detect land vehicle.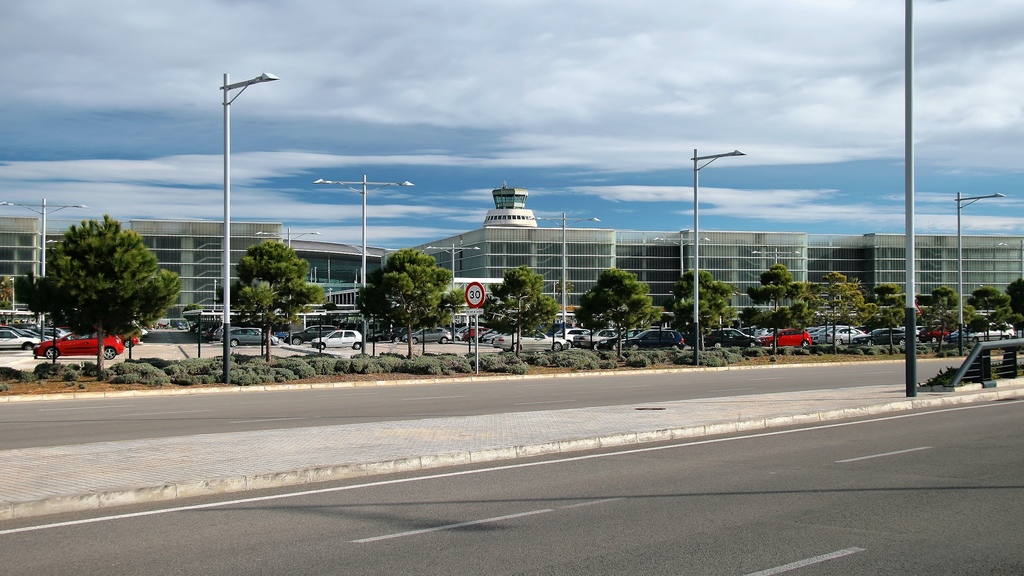
Detected at (960, 323, 1014, 335).
